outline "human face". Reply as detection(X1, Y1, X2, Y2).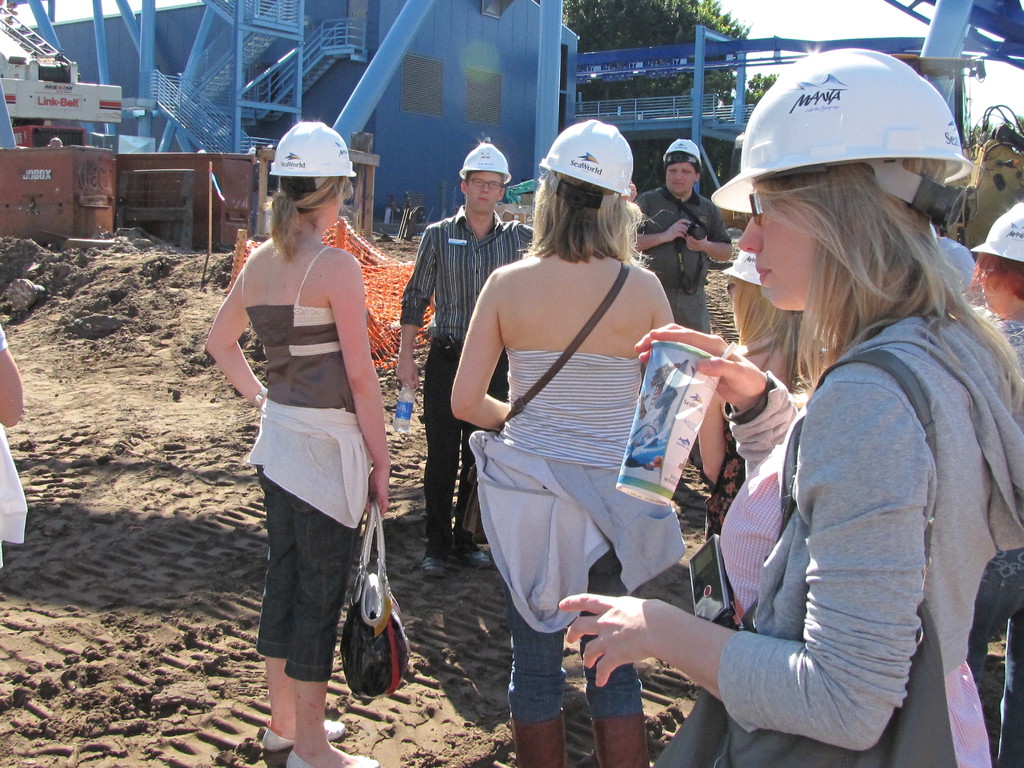
detection(962, 246, 1020, 312).
